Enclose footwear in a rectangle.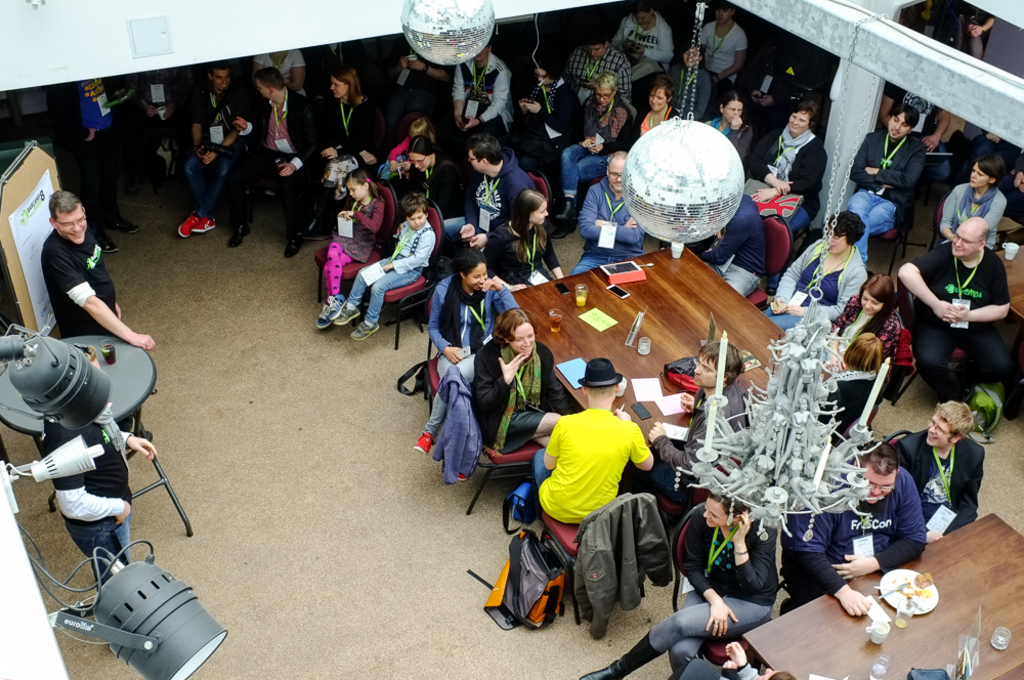
{"x1": 582, "y1": 657, "x2": 624, "y2": 679}.
